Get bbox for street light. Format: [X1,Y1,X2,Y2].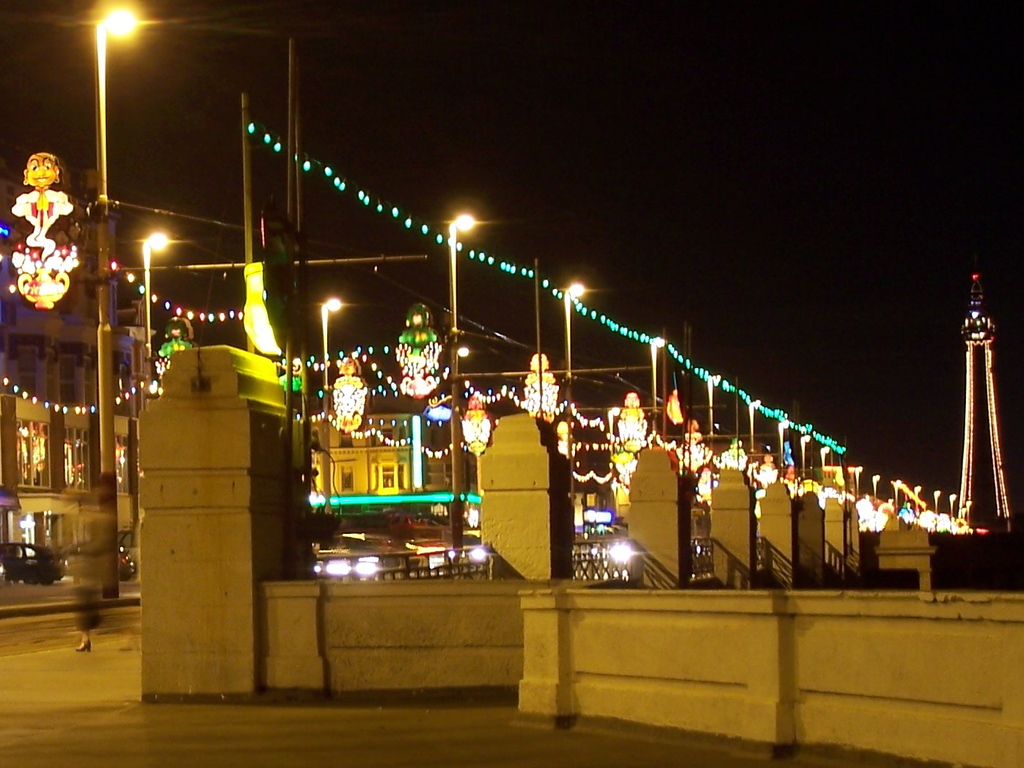
[799,434,807,477].
